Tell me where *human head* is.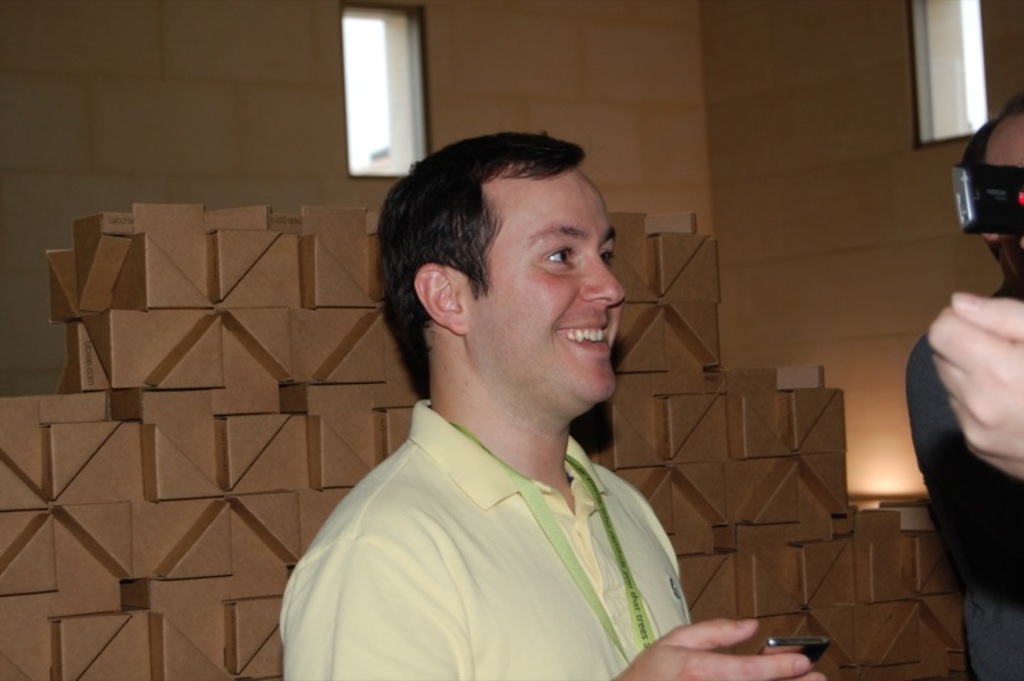
*human head* is at 960:92:1023:288.
